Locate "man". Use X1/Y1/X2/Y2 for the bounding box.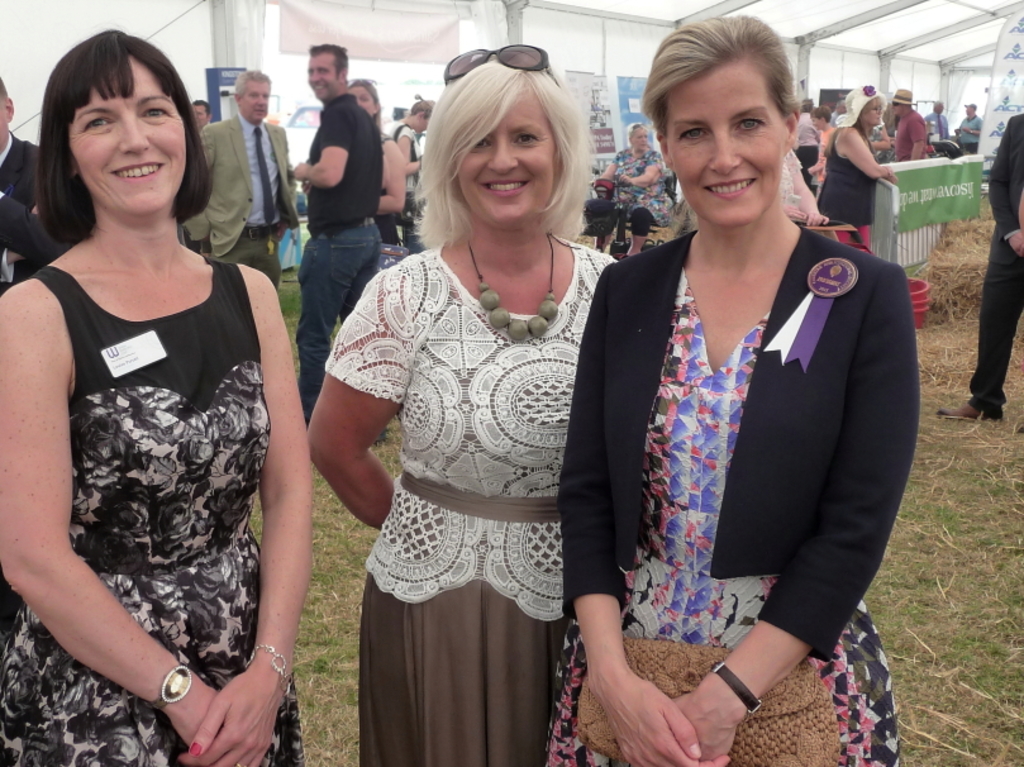
191/100/209/128.
